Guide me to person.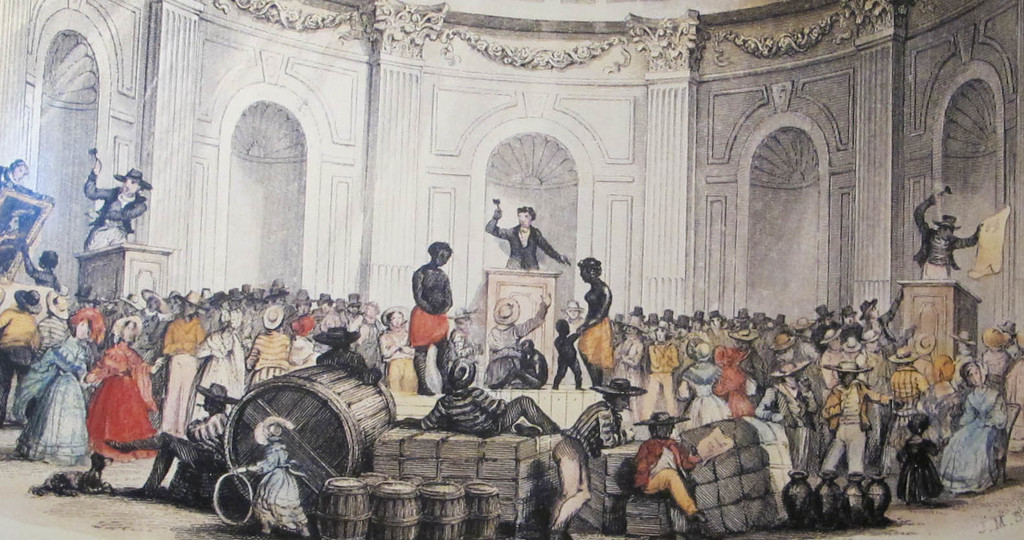
Guidance: <bbox>911, 194, 979, 279</bbox>.
